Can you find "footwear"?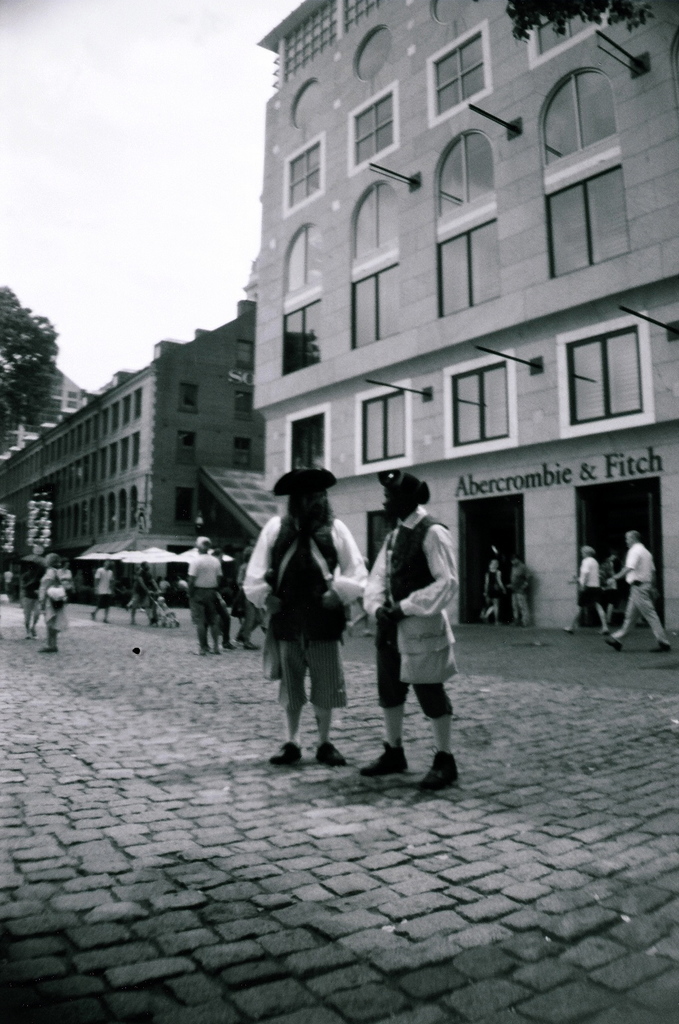
Yes, bounding box: <bbox>200, 646, 212, 657</bbox>.
